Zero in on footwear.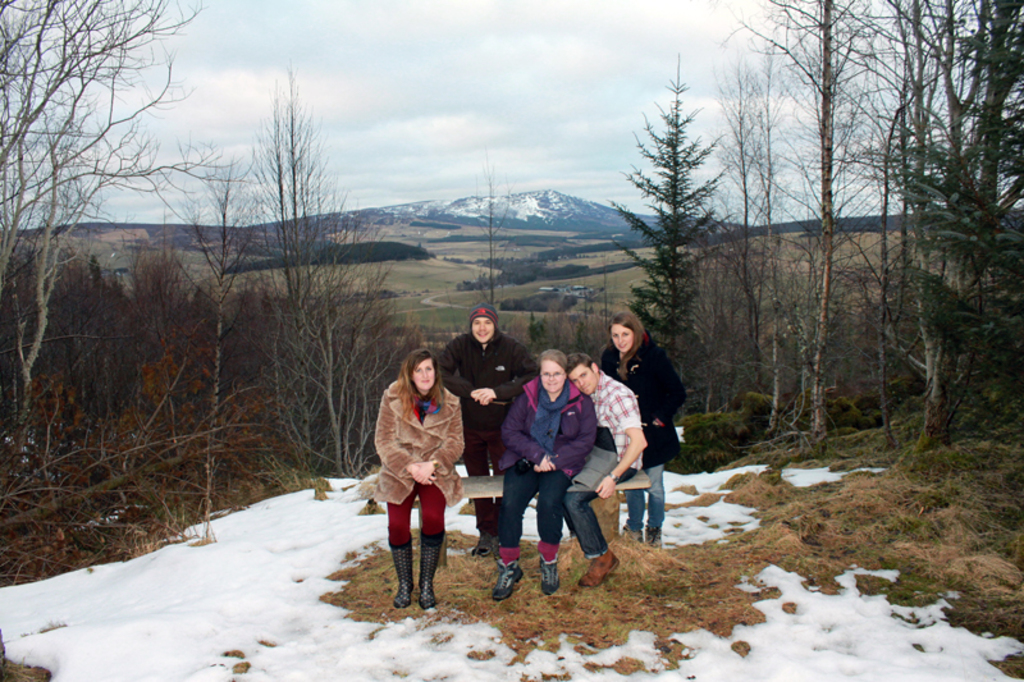
Zeroed in: 625 526 645 546.
